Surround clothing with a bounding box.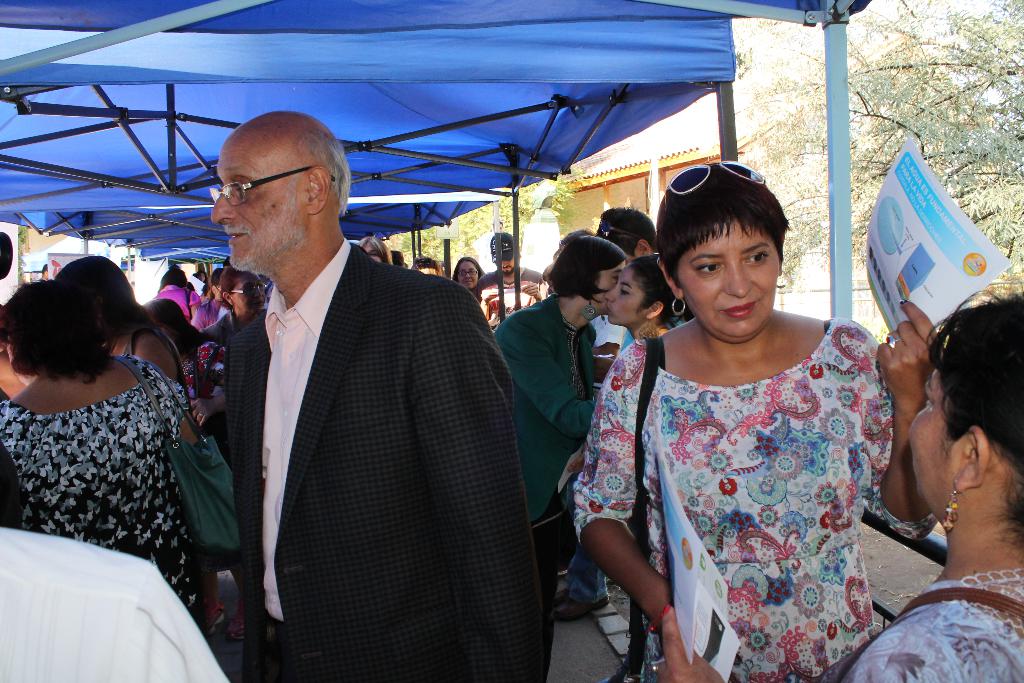
bbox=(492, 302, 604, 531).
